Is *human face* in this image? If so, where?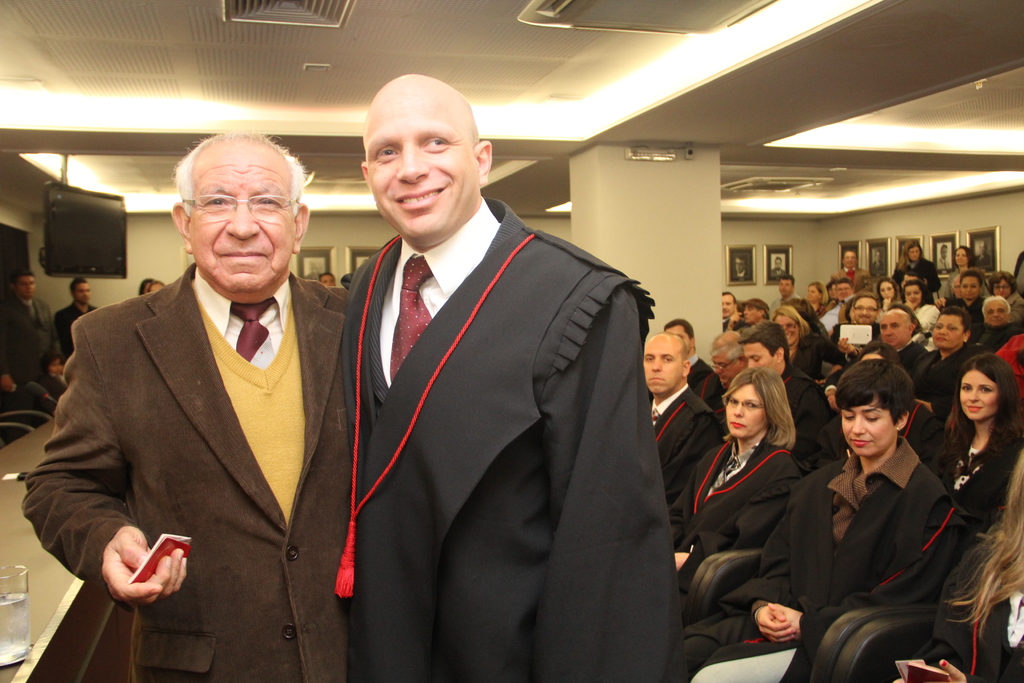
Yes, at l=979, t=242, r=986, b=254.
